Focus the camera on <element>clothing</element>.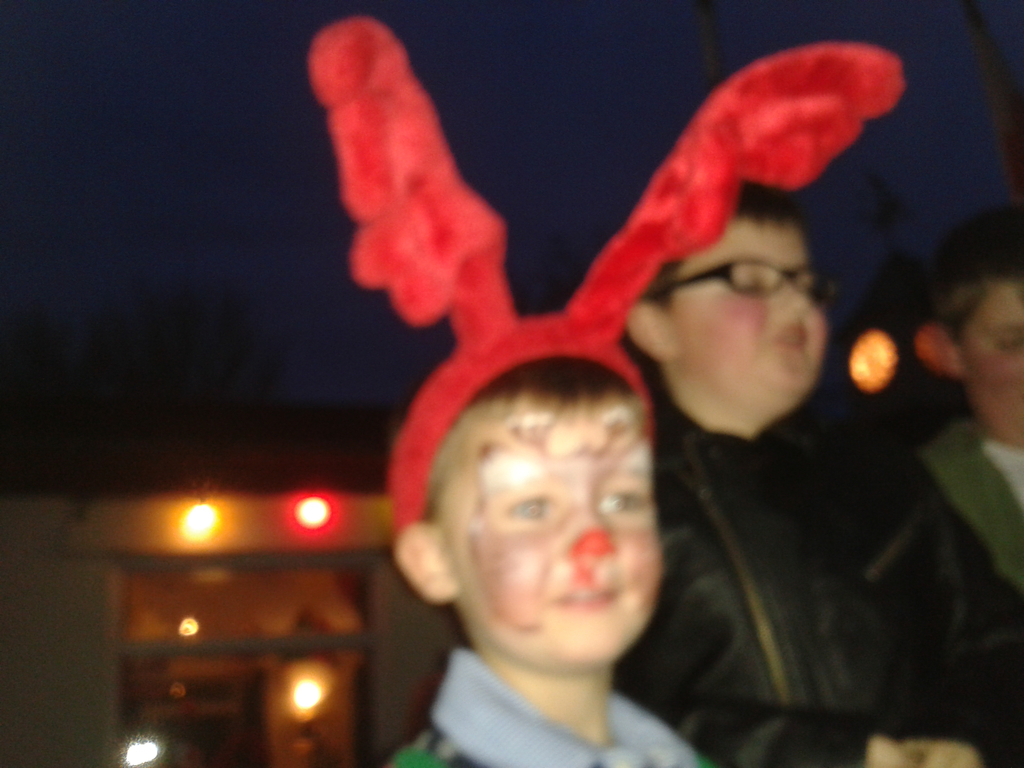
Focus region: BBox(620, 422, 1023, 767).
